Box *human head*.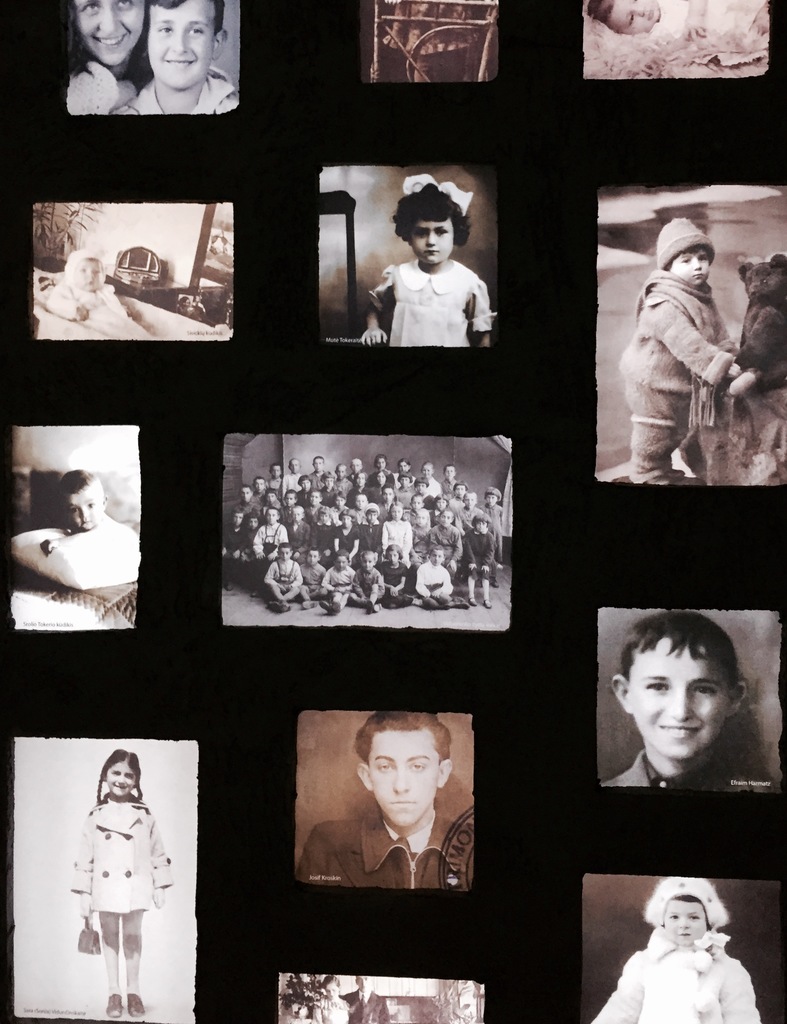
321 475 335 489.
